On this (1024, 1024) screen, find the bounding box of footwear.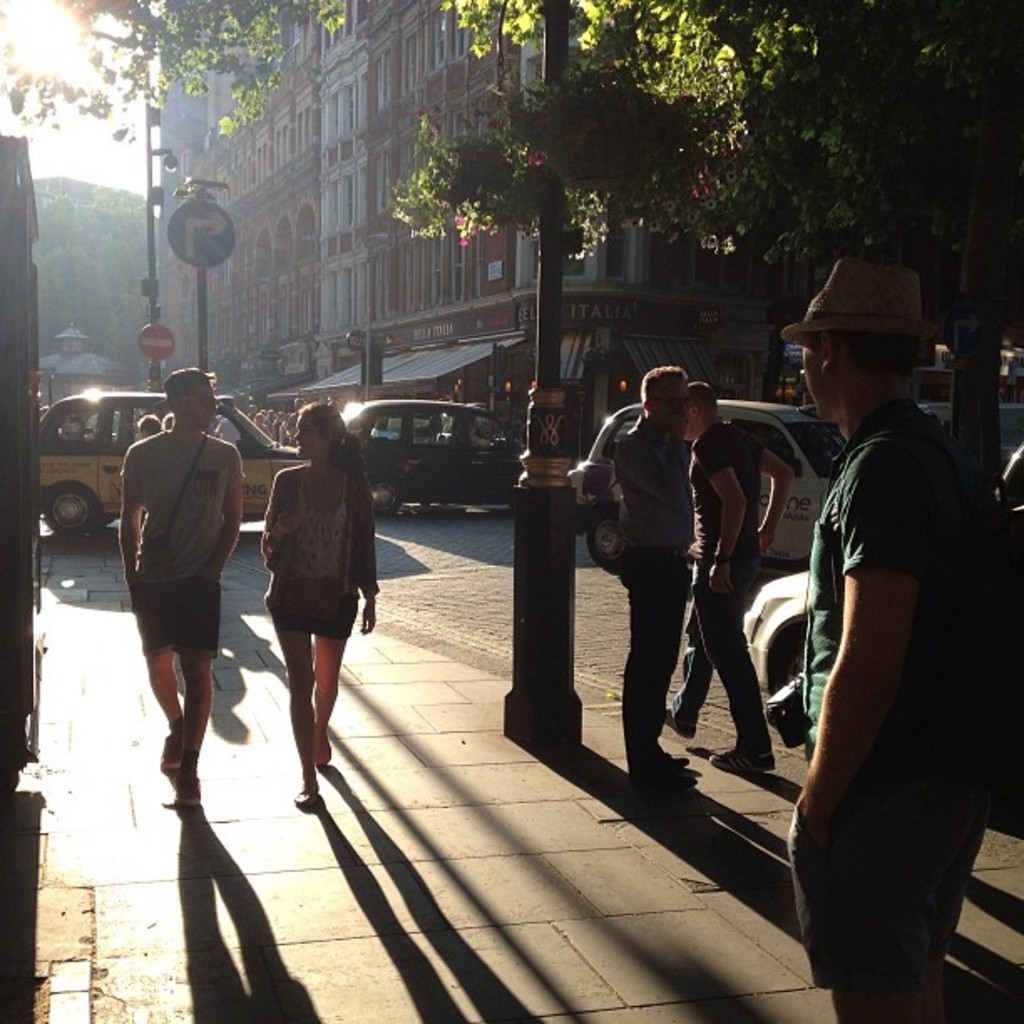
Bounding box: <box>656,708,698,736</box>.
